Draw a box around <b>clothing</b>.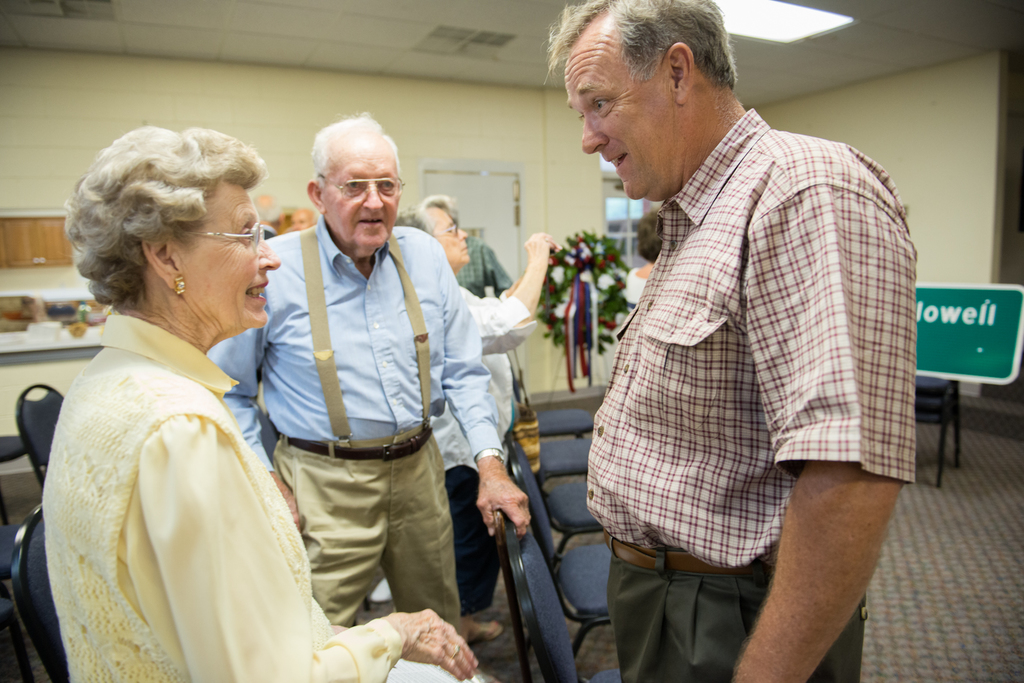
locate(34, 266, 329, 674).
